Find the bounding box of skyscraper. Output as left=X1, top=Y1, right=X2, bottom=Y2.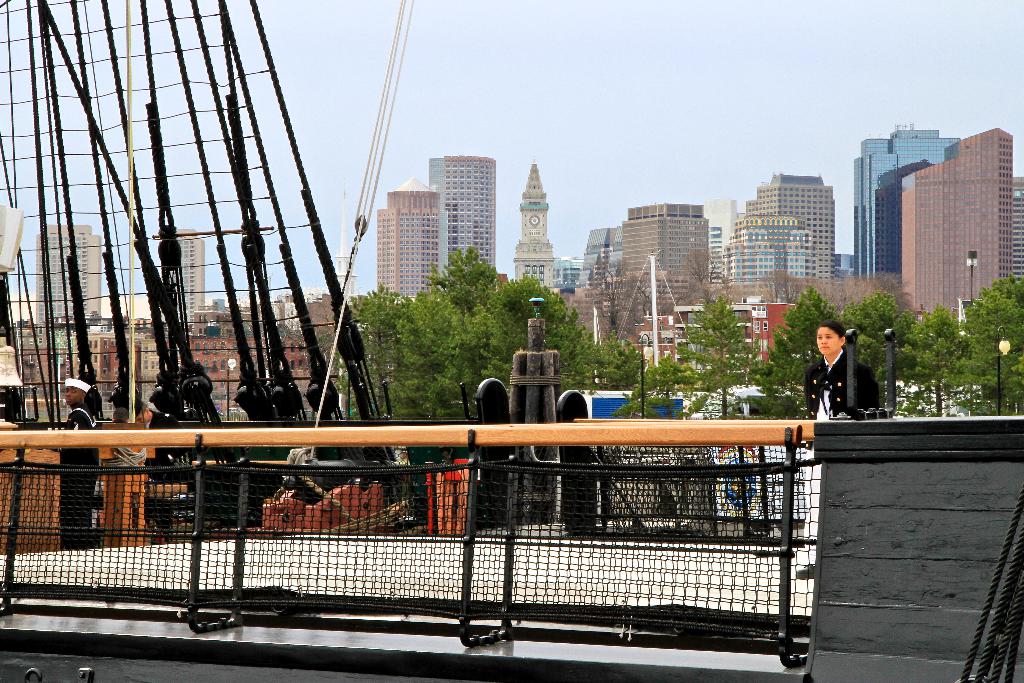
left=723, top=210, right=813, bottom=283.
